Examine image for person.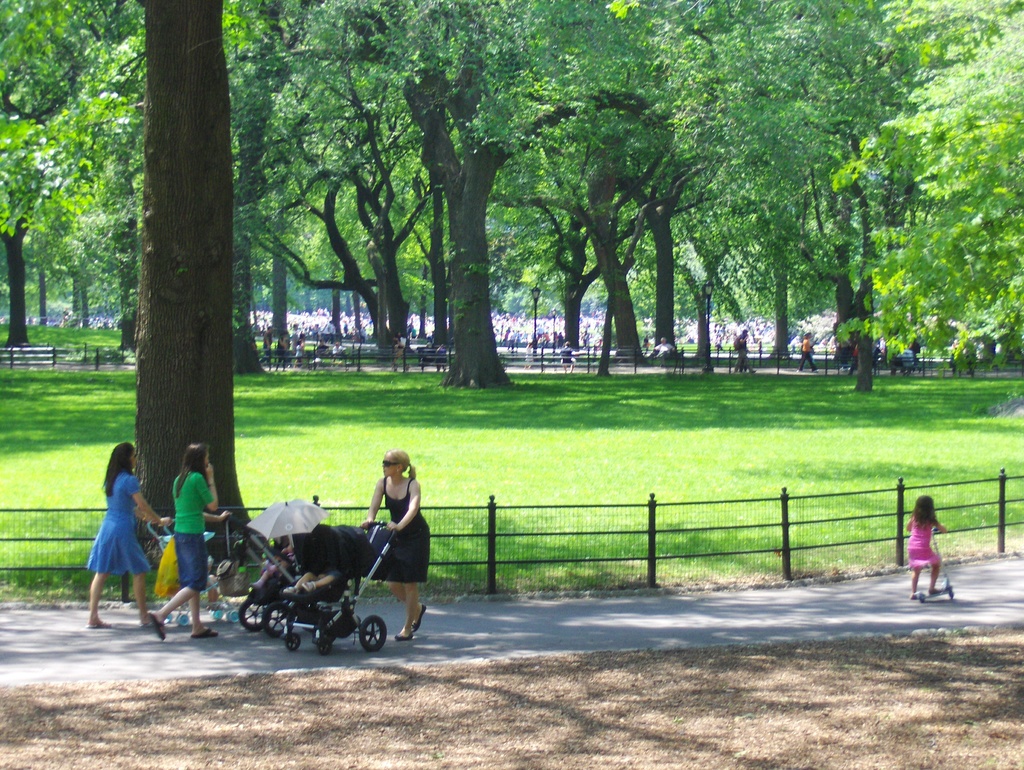
Examination result: locate(262, 326, 271, 364).
